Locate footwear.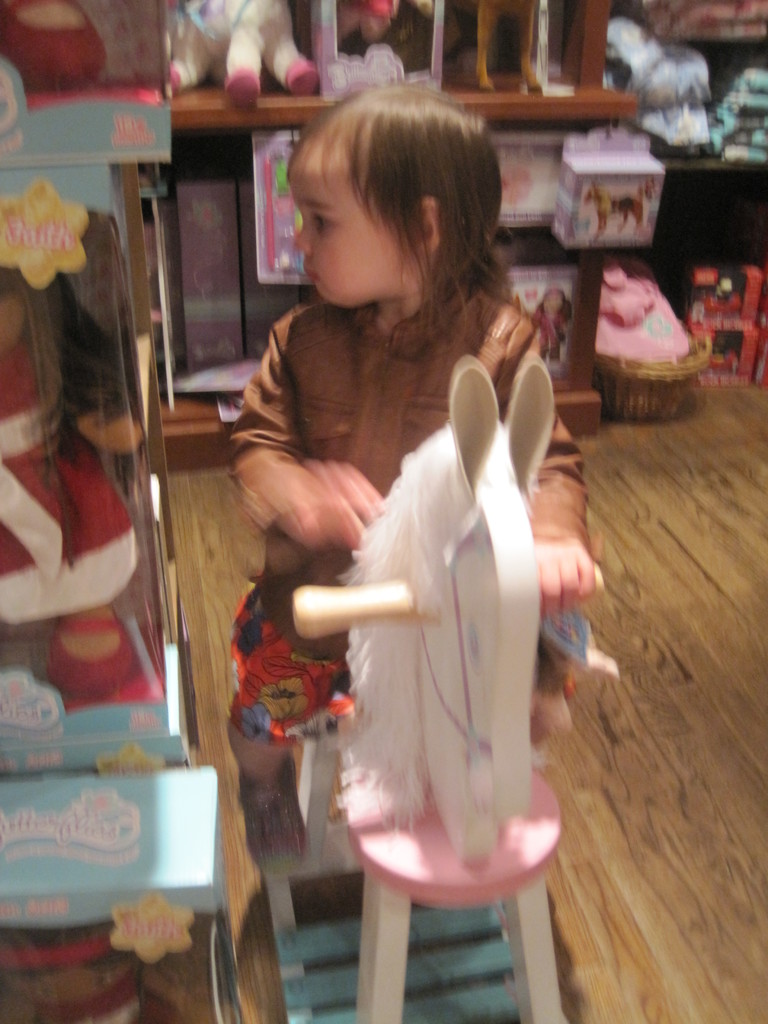
Bounding box: bbox=[237, 758, 307, 874].
